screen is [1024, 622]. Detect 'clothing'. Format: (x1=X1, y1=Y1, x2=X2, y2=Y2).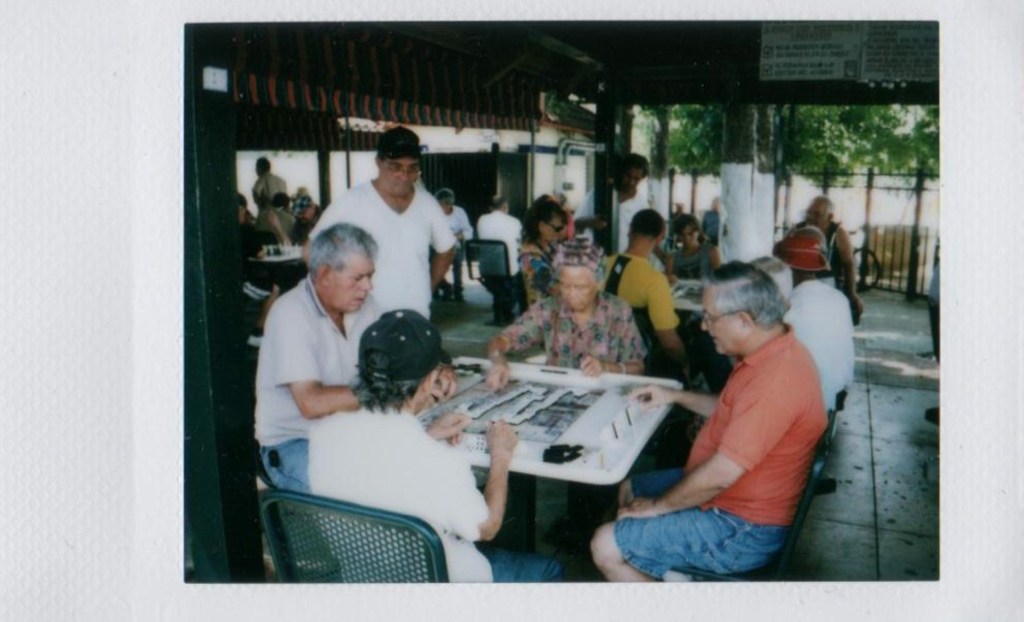
(x1=468, y1=216, x2=524, y2=313).
